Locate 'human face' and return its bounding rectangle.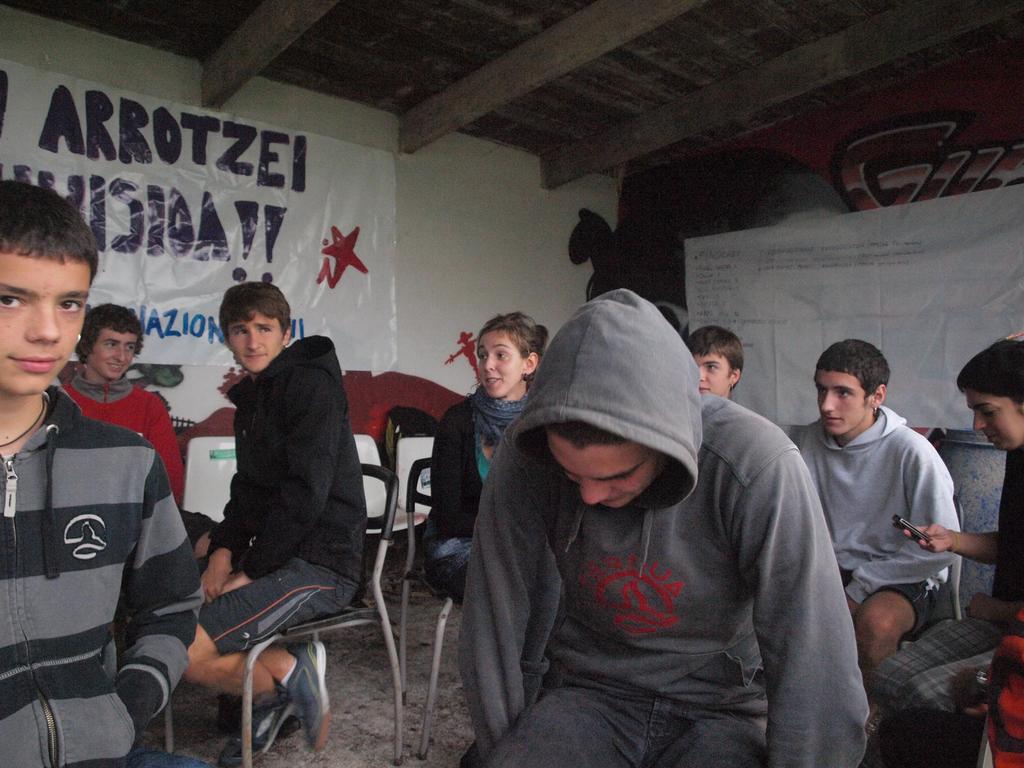
(548,442,657,511).
